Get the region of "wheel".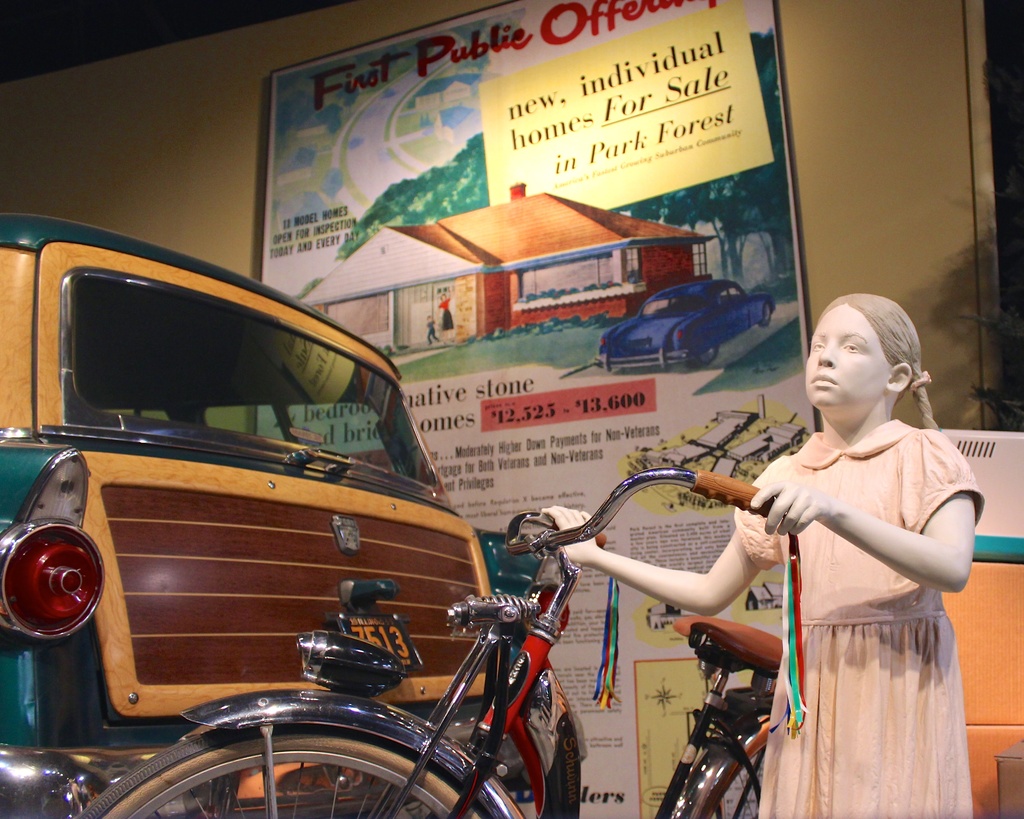
Rect(683, 724, 774, 818).
